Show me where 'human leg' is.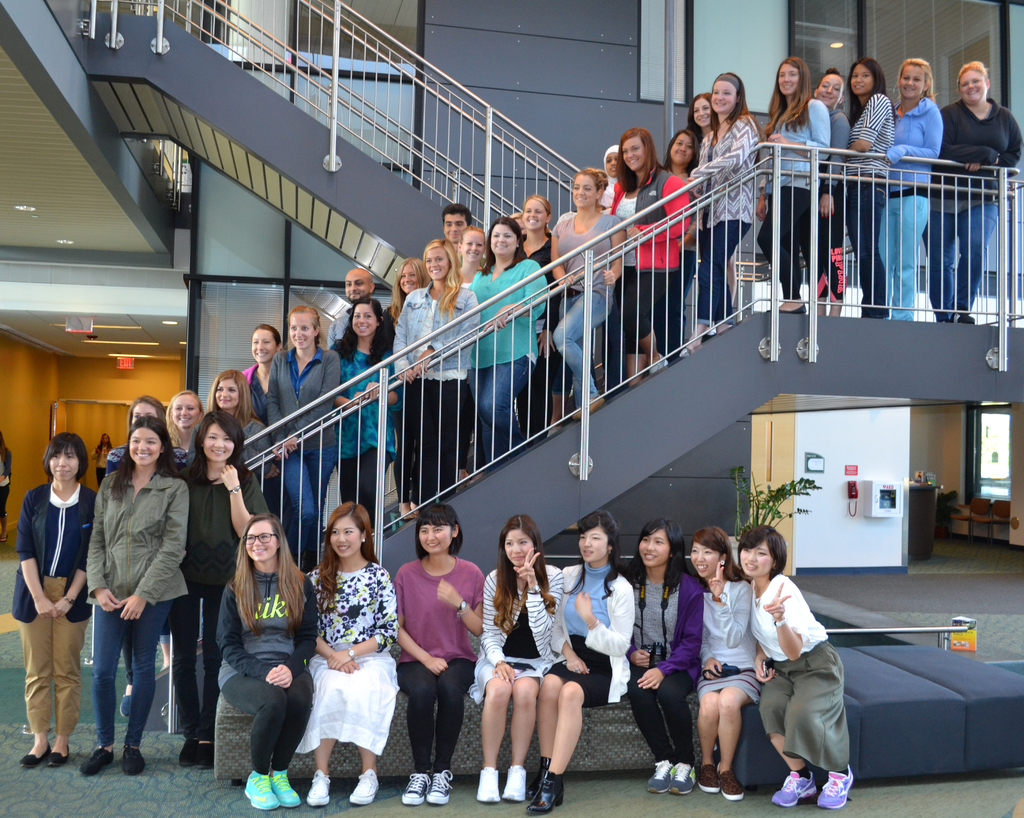
'human leg' is at [774, 737, 815, 817].
